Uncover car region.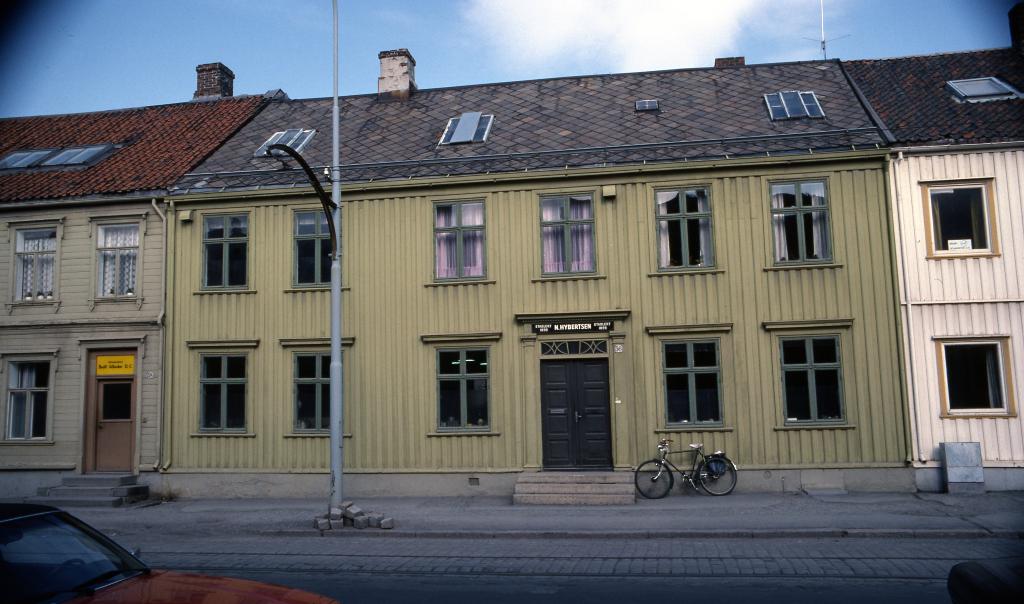
Uncovered: 0 500 342 600.
